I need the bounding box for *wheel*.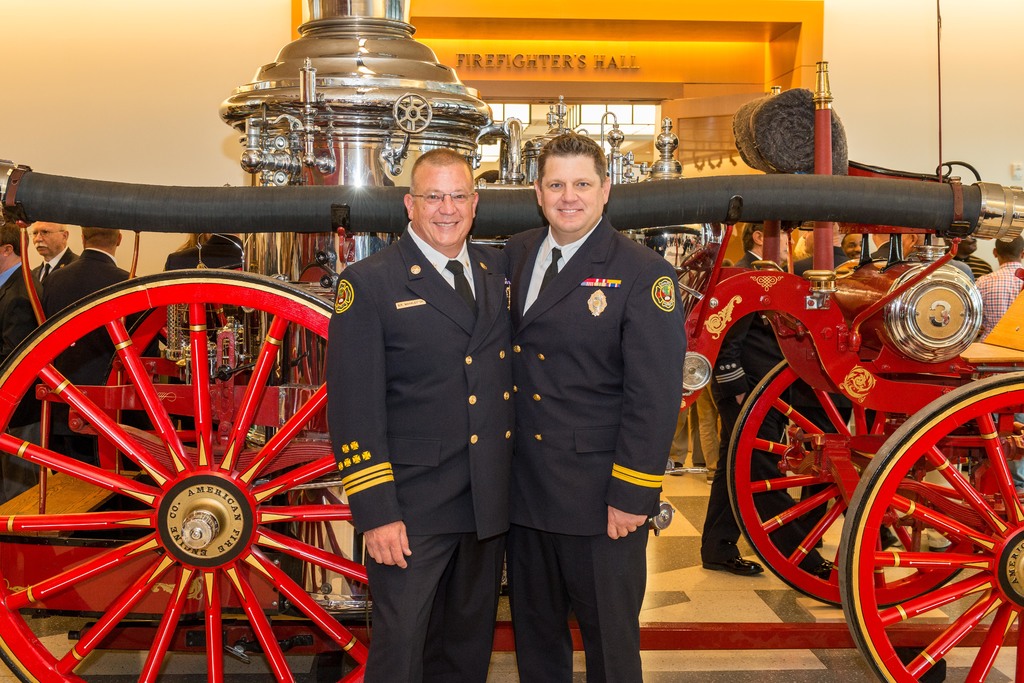
Here it is: 19, 294, 356, 643.
